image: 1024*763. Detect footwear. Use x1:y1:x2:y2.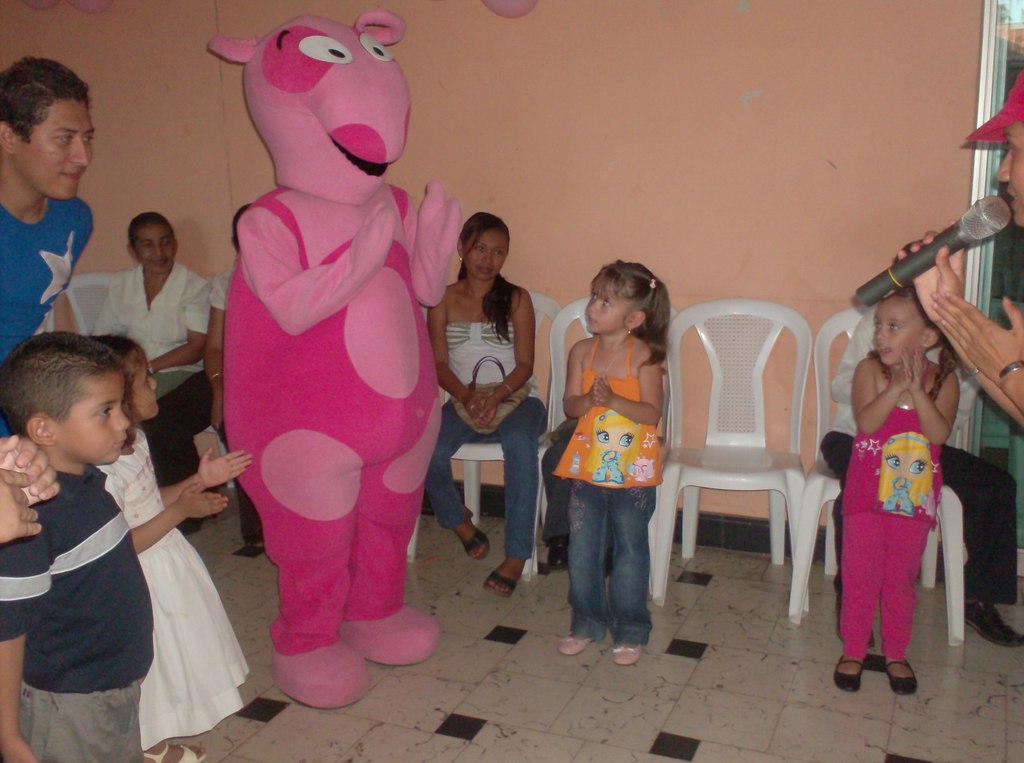
548:532:563:566.
